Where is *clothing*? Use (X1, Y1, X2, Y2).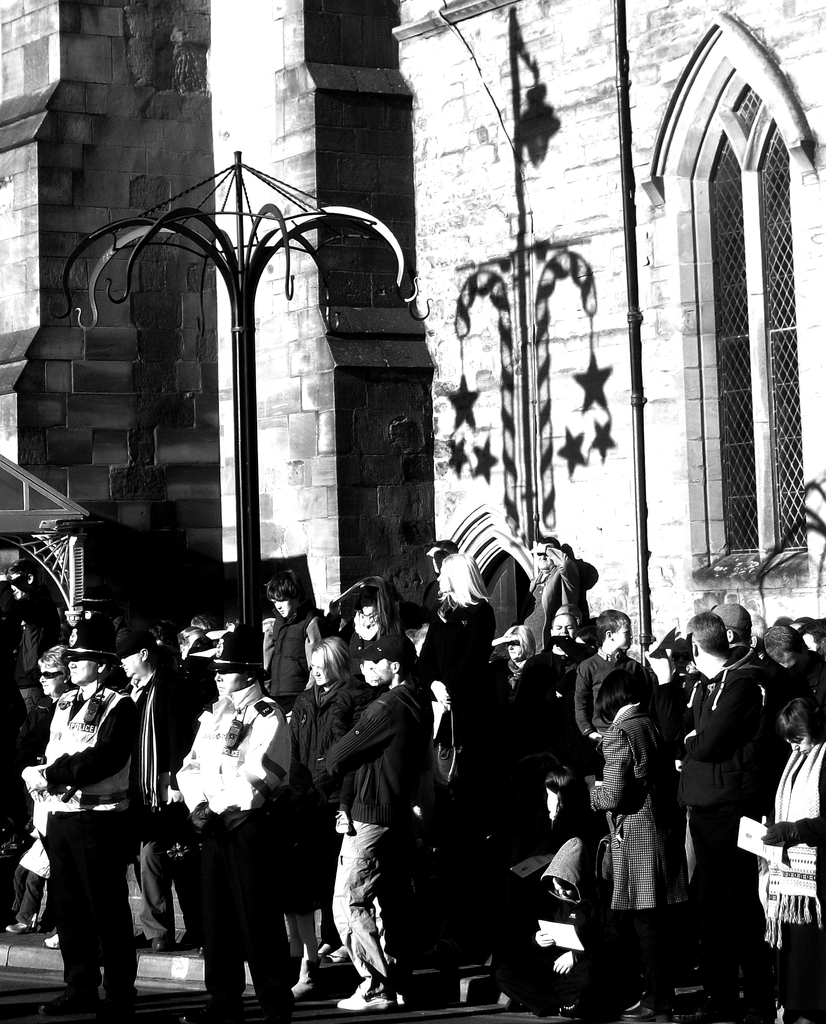
(758, 740, 825, 948).
